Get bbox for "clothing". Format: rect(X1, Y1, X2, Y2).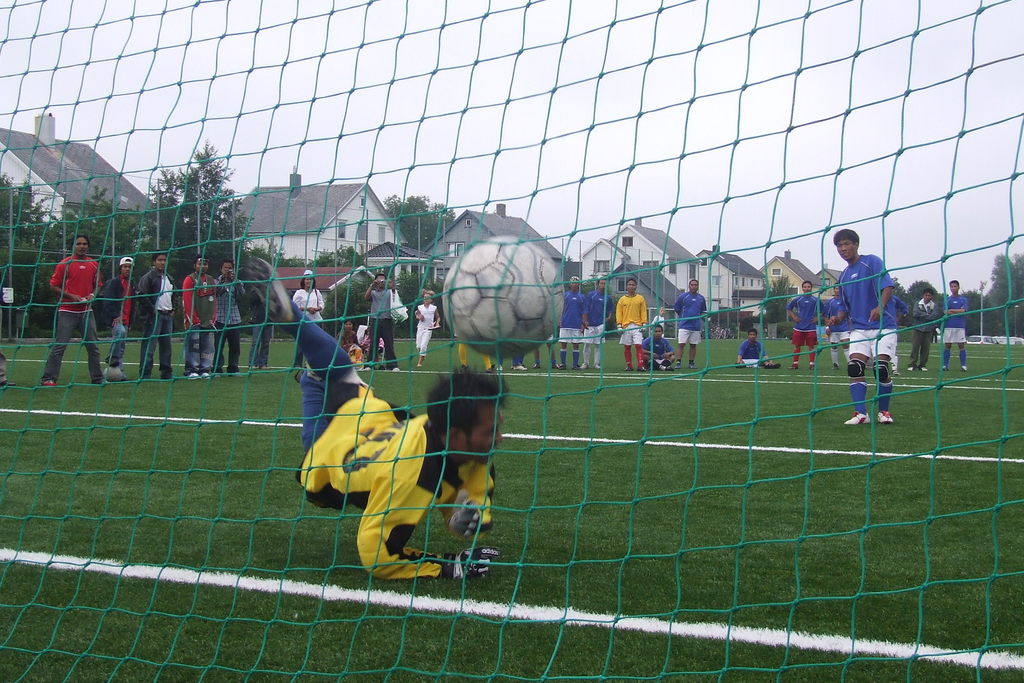
rect(40, 253, 102, 382).
